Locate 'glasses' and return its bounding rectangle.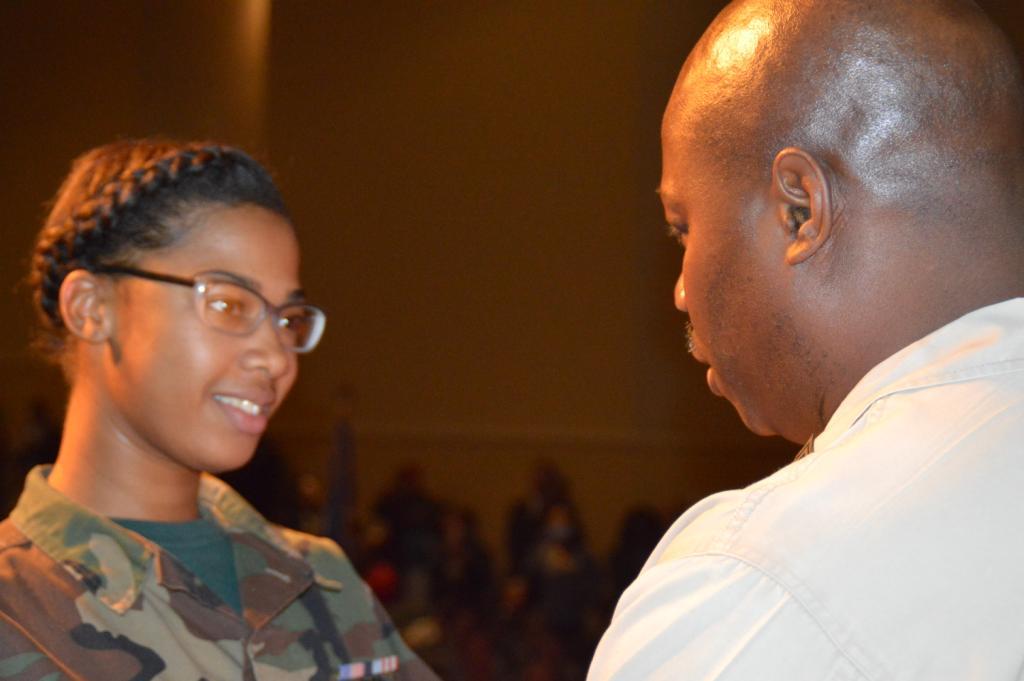
{"left": 87, "top": 265, "right": 315, "bottom": 353}.
